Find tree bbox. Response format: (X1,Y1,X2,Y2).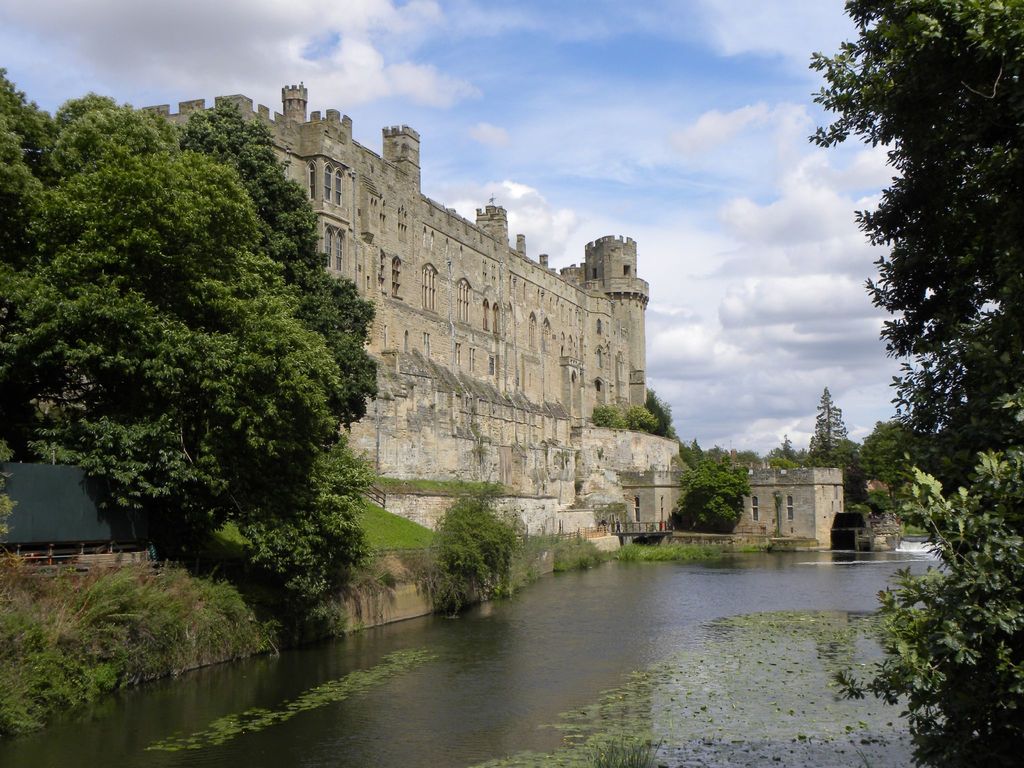
(816,19,1007,589).
